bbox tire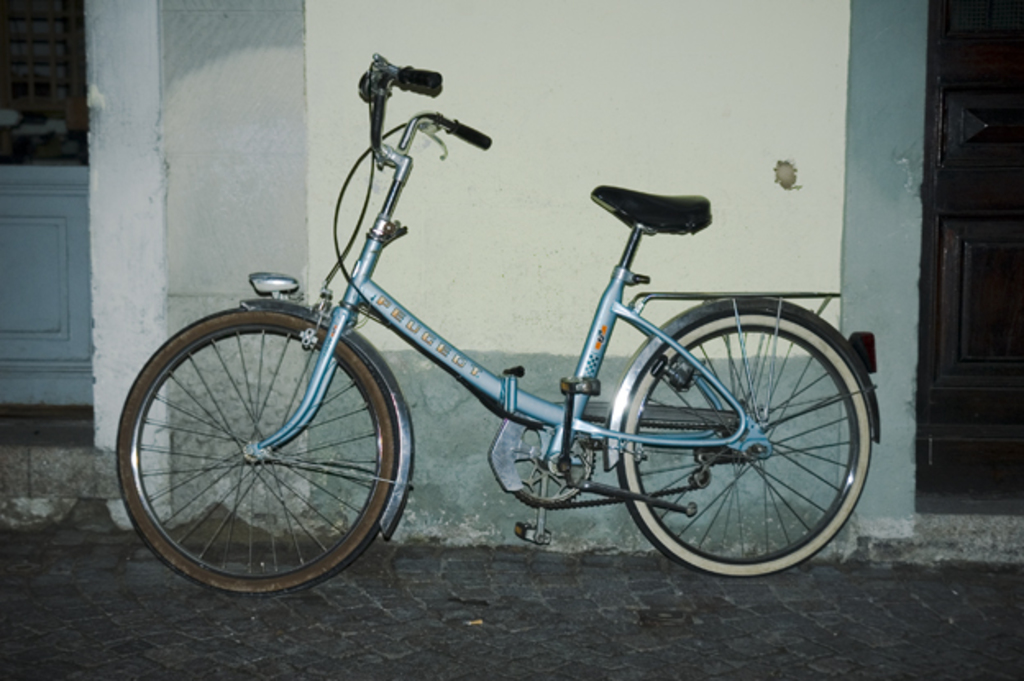
117,305,399,597
